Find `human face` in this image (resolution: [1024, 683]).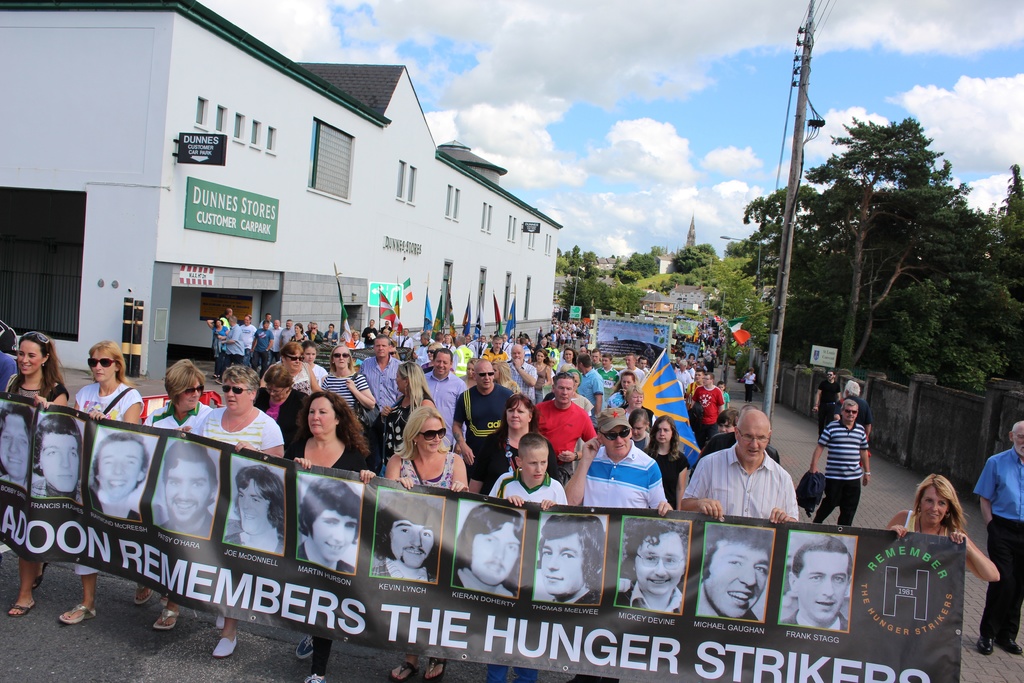
l=635, t=530, r=684, b=593.
